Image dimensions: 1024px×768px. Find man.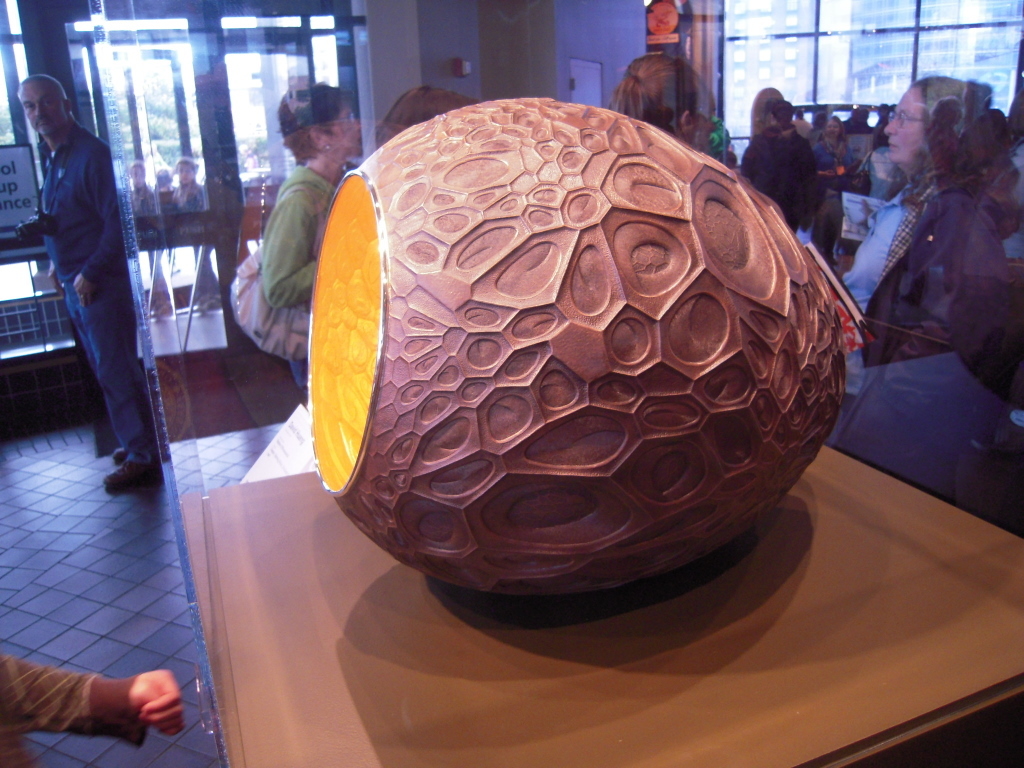
pyautogui.locateOnScreen(14, 60, 147, 511).
